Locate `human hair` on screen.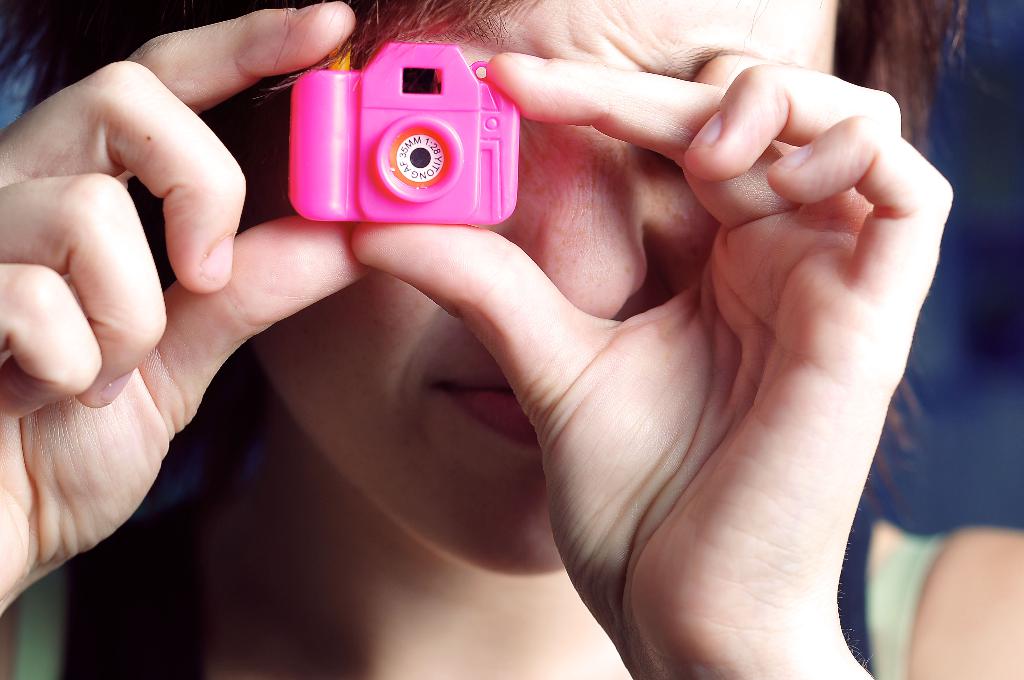
On screen at {"x1": 0, "y1": 0, "x2": 998, "y2": 679}.
